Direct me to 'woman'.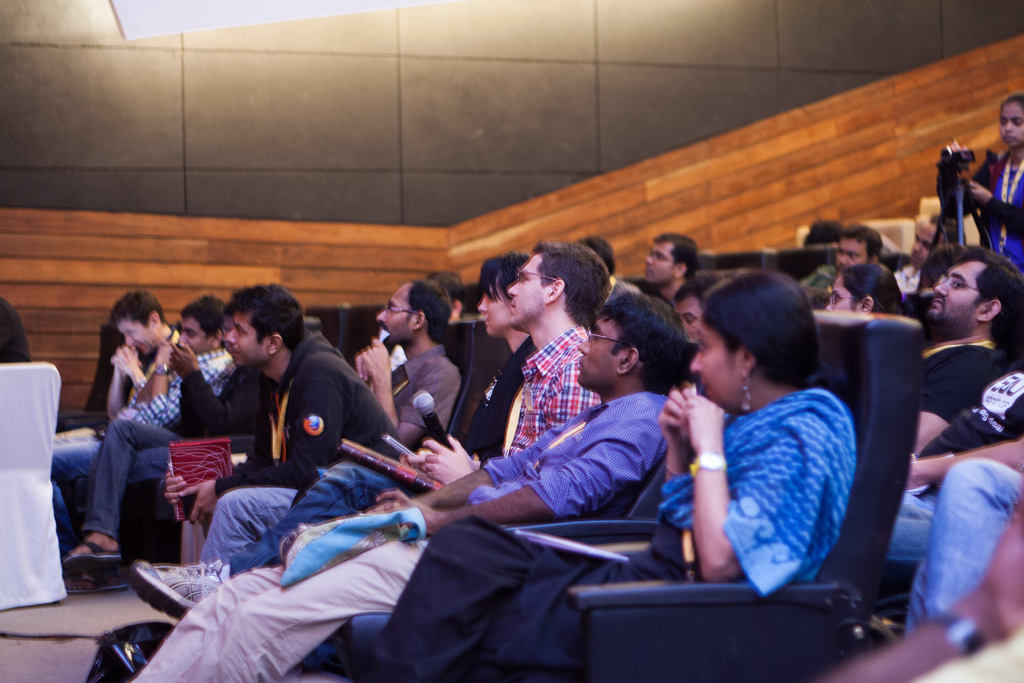
Direction: crop(821, 262, 910, 316).
